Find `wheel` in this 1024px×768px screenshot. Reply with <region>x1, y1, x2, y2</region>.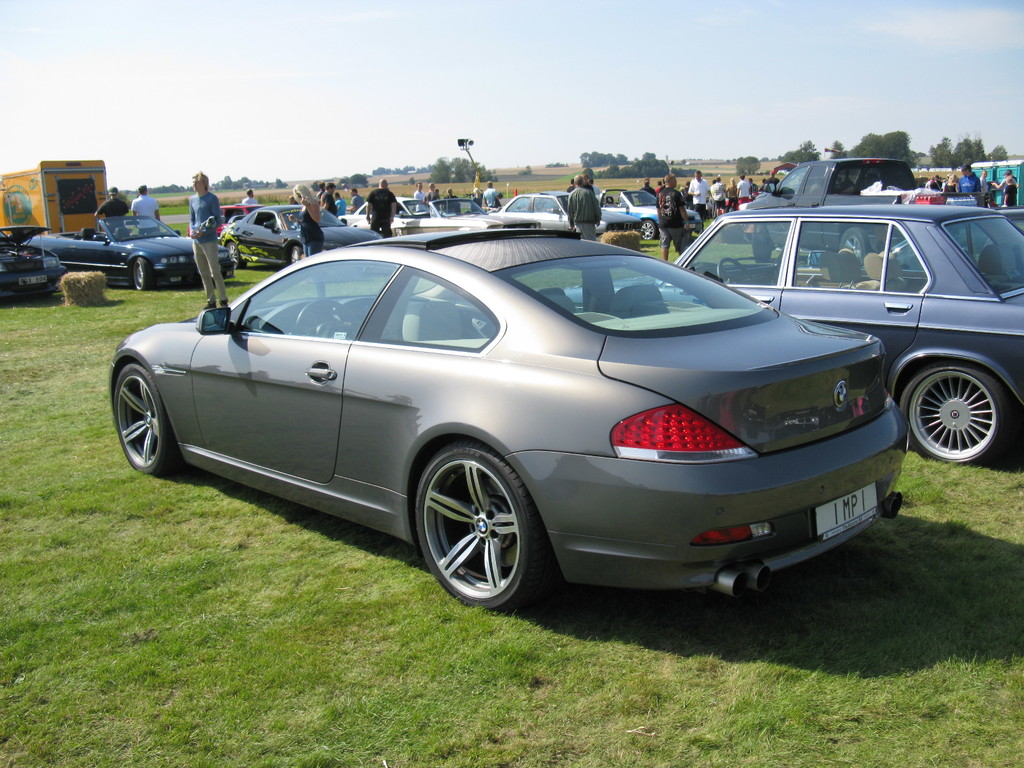
<region>296, 299, 355, 341</region>.
